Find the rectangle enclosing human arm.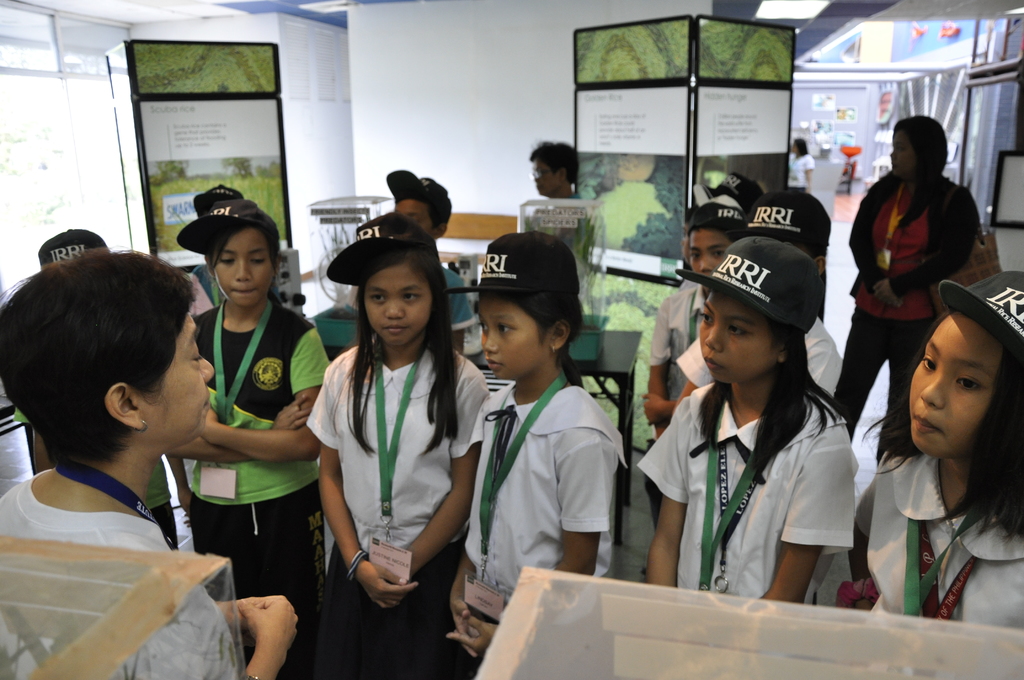
[440, 419, 602, 658].
